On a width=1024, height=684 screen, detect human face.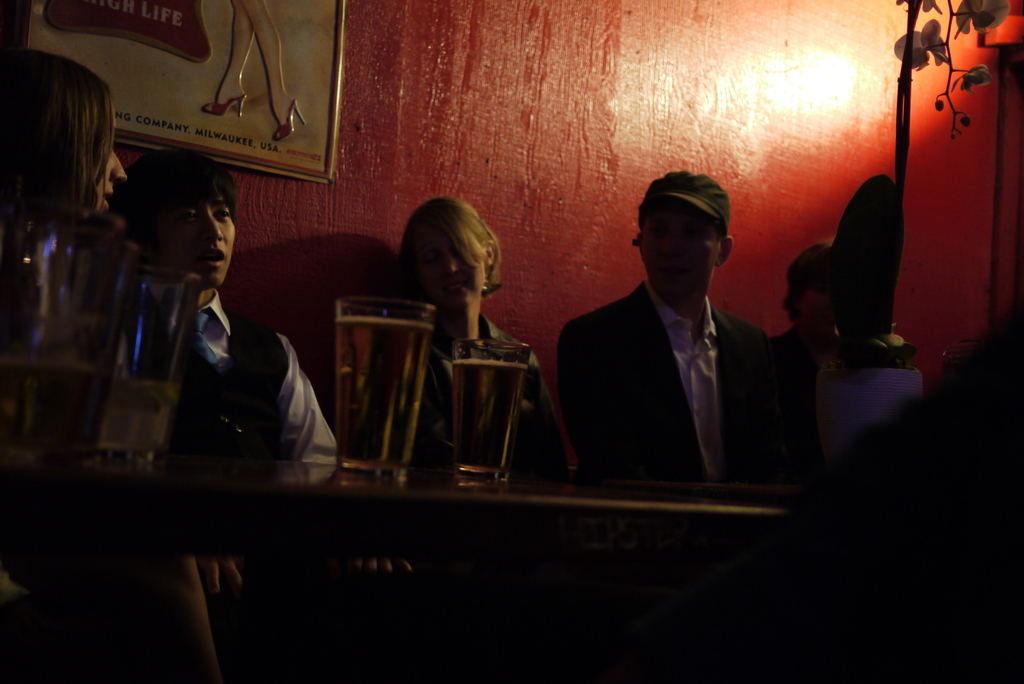
{"left": 92, "top": 101, "right": 129, "bottom": 220}.
